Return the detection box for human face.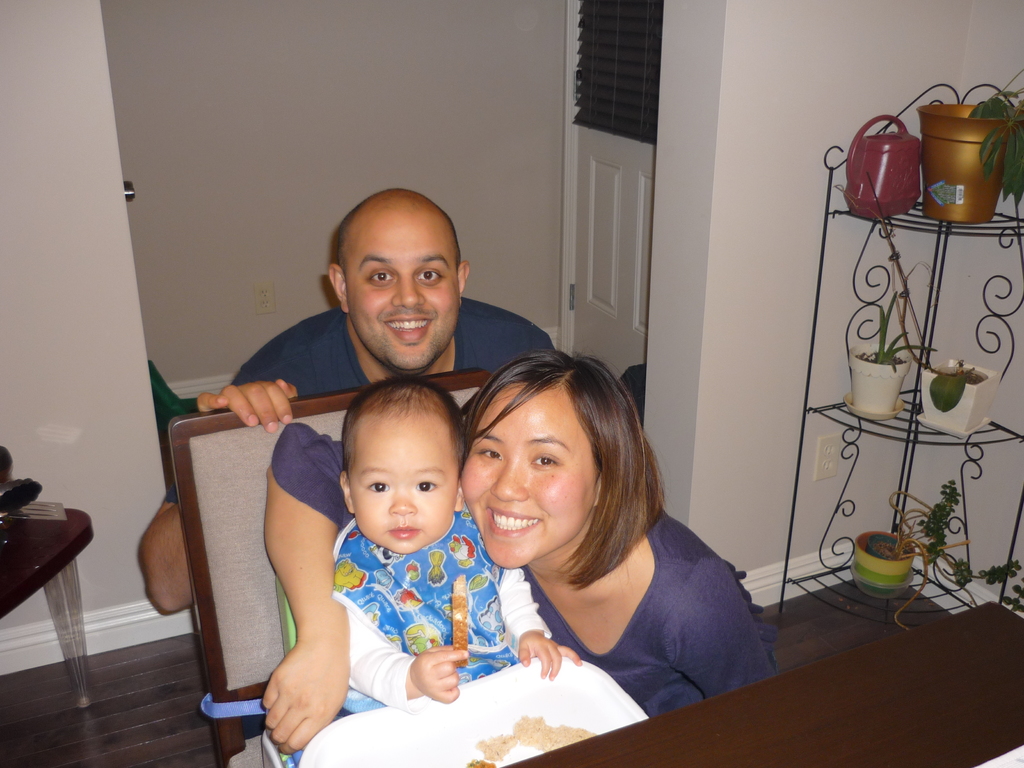
bbox(460, 385, 604, 570).
